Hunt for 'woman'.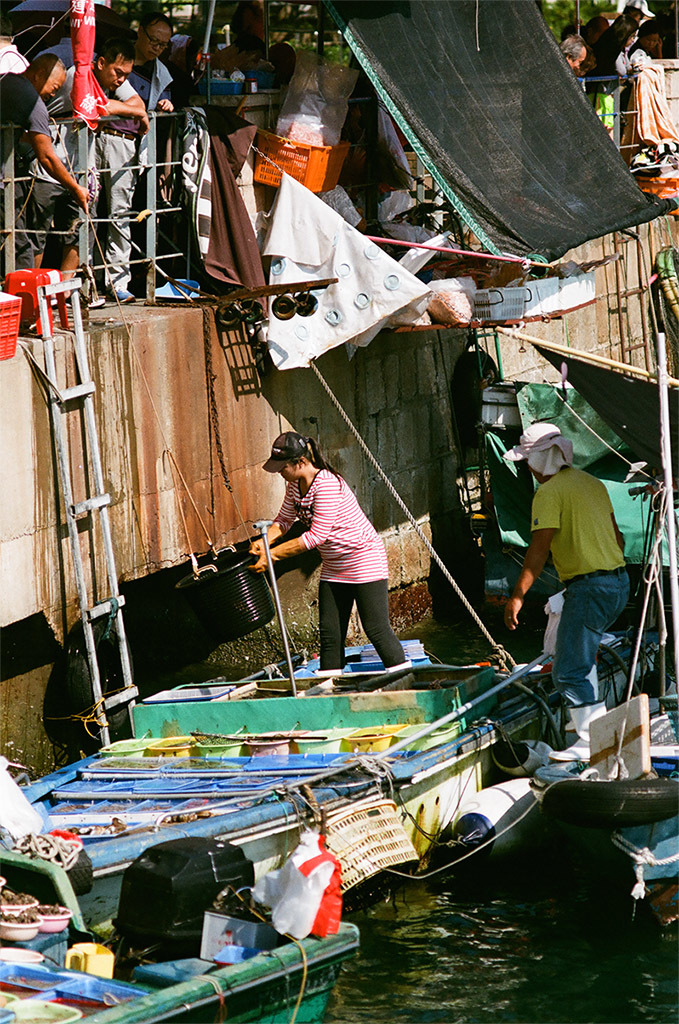
Hunted down at locate(586, 19, 630, 141).
